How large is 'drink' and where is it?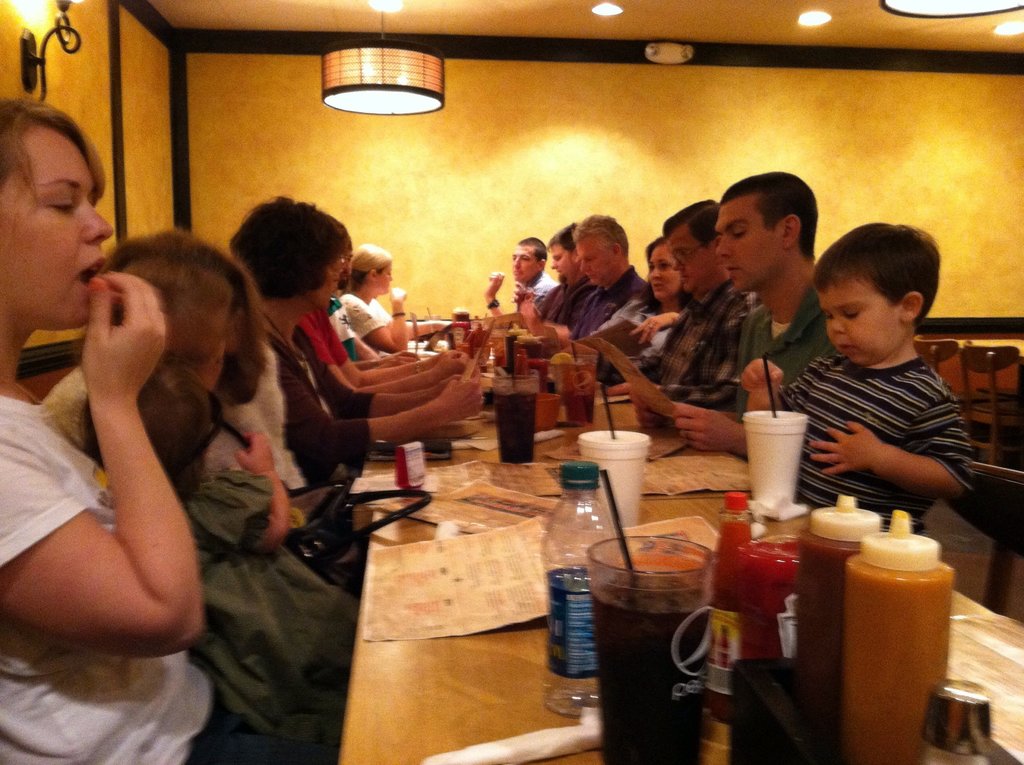
Bounding box: (x1=591, y1=567, x2=712, y2=764).
